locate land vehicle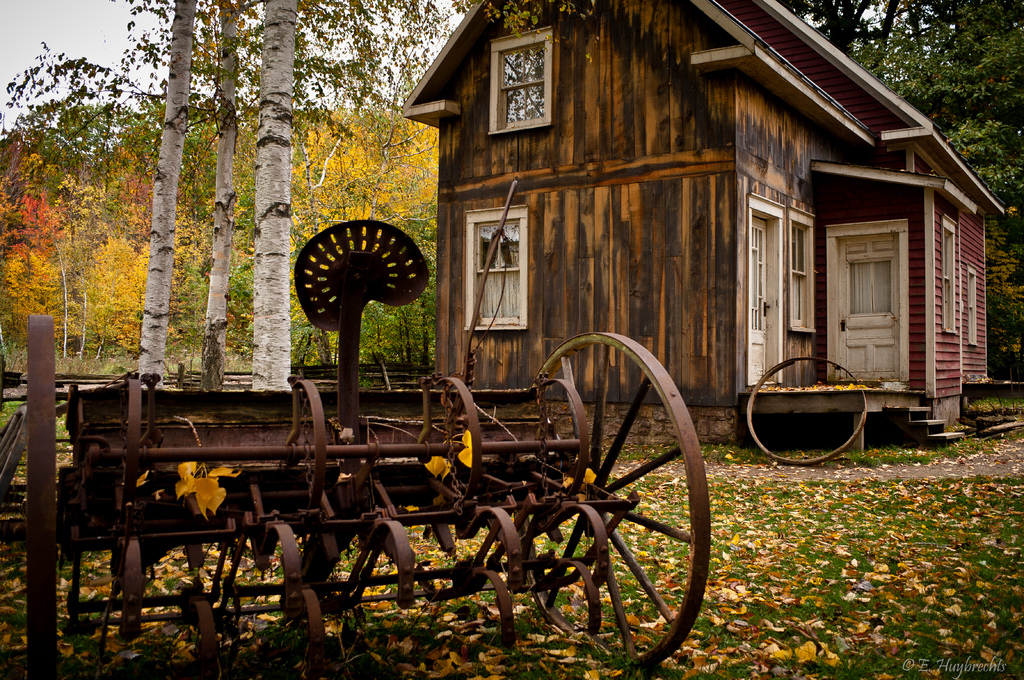
<region>26, 258, 735, 679</region>
